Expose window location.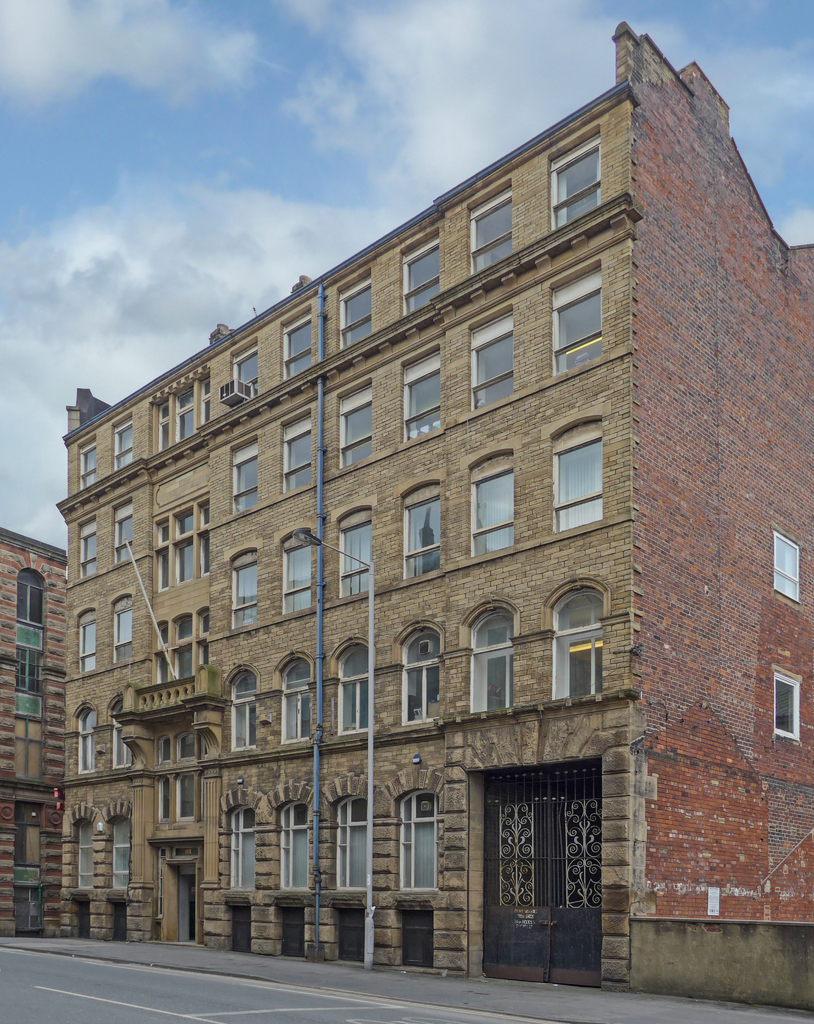
Exposed at <region>769, 519, 805, 615</region>.
